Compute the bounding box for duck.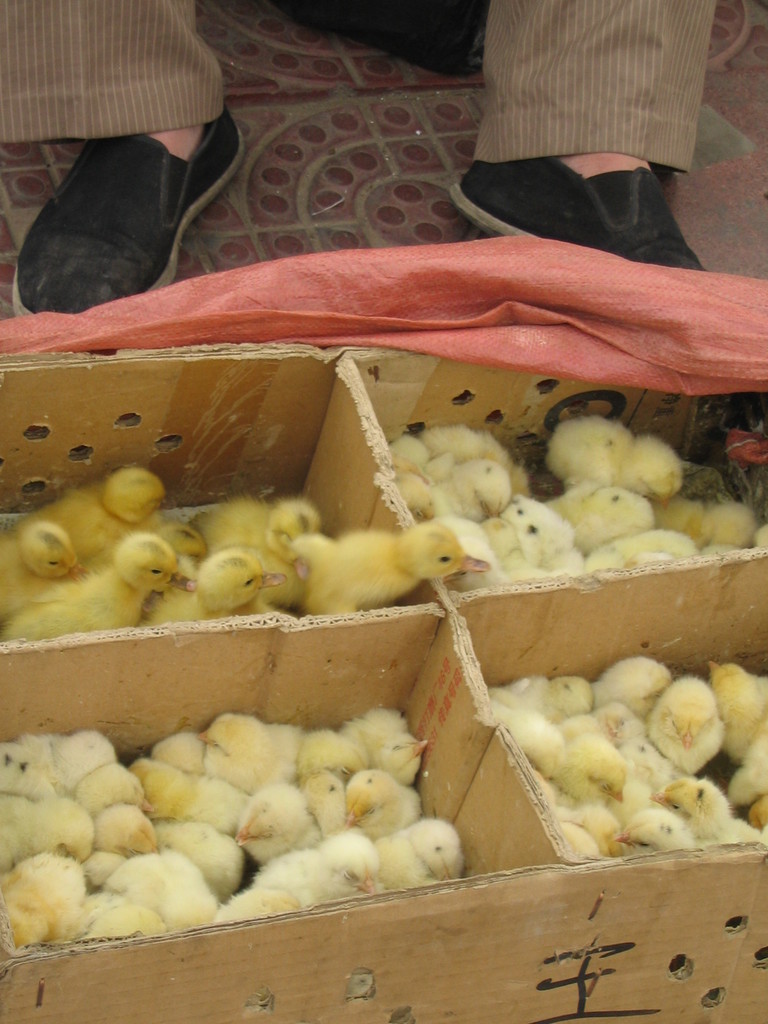
387 817 474 888.
